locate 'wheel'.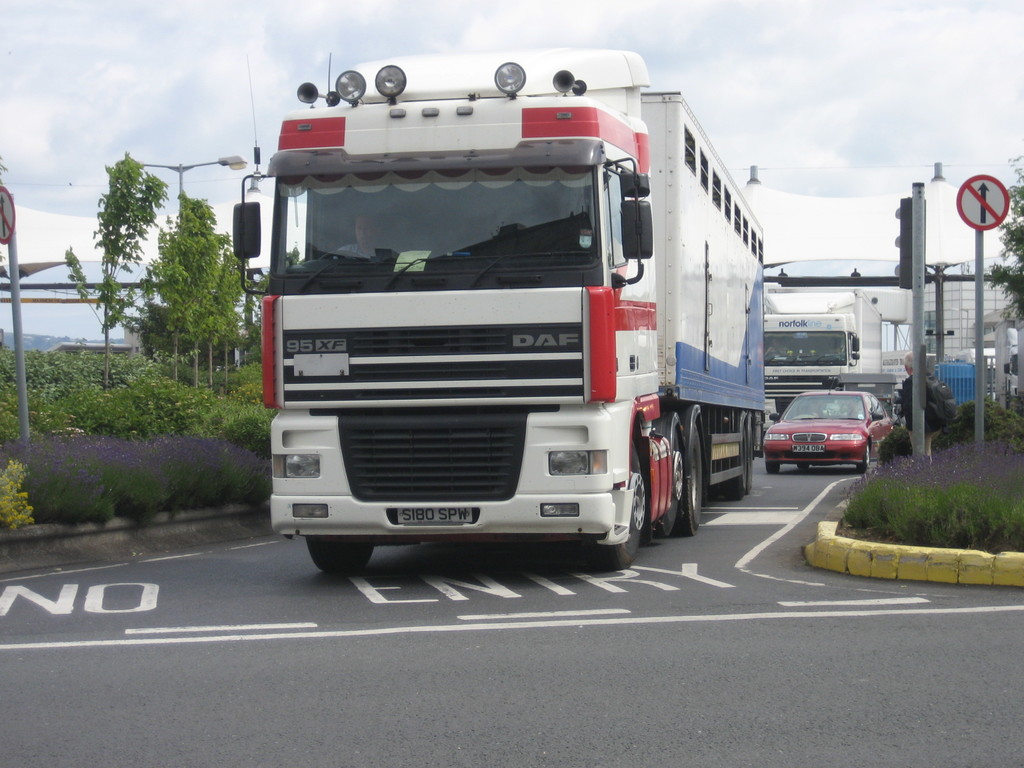
Bounding box: x1=857 y1=442 x2=868 y2=472.
